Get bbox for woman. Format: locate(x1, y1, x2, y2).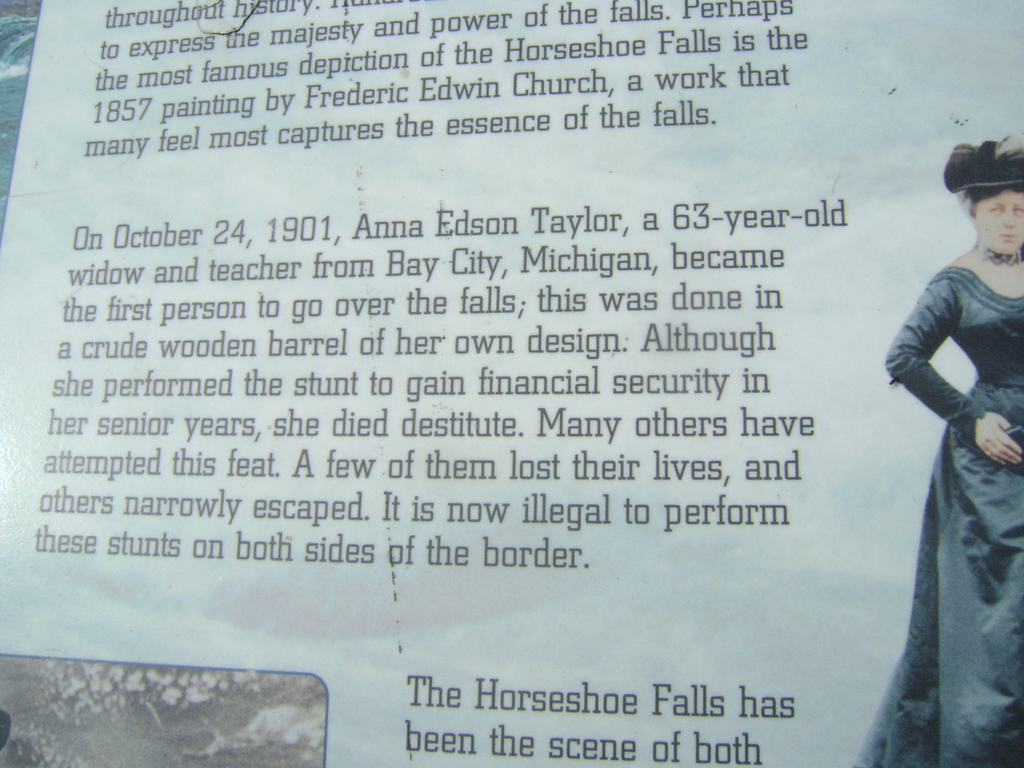
locate(856, 129, 1023, 764).
